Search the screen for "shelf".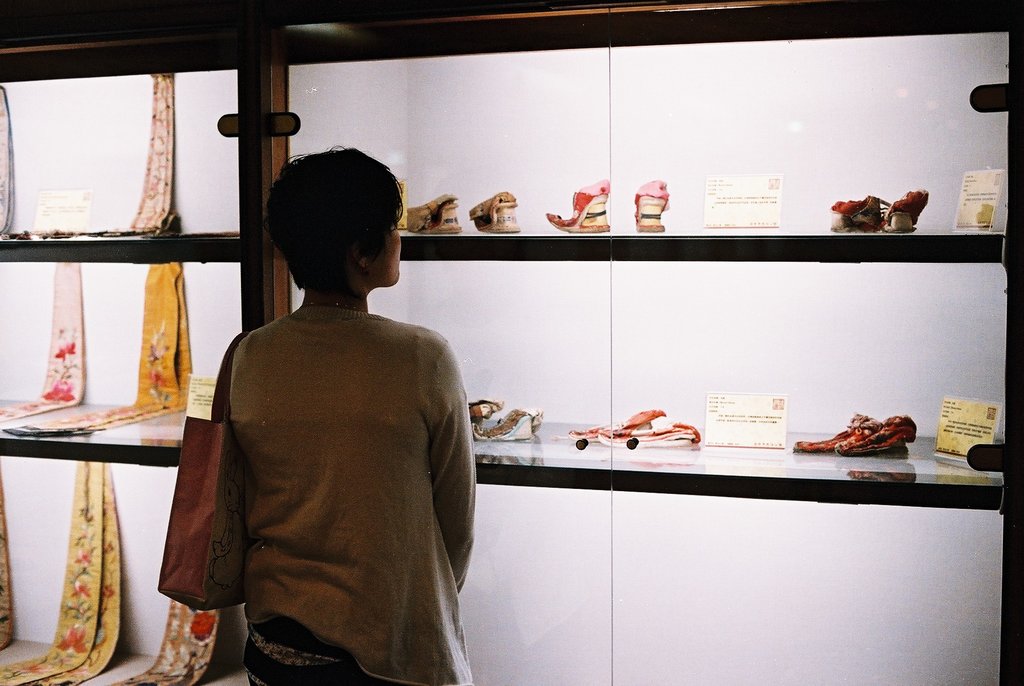
Found at <box>0,5,260,685</box>.
